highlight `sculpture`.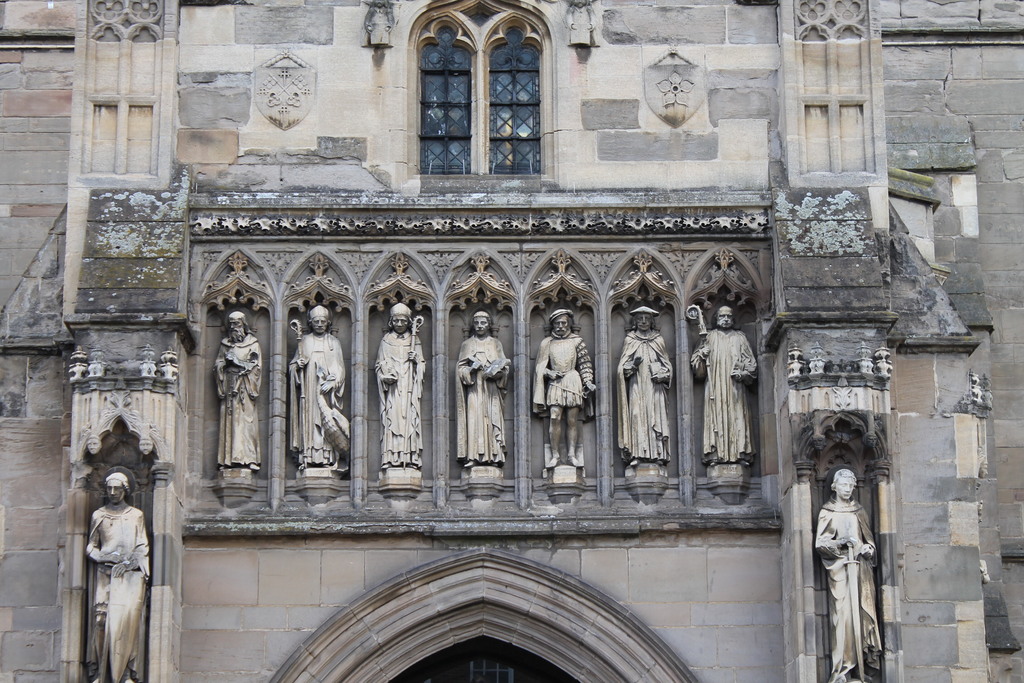
Highlighted region: [534,308,598,468].
